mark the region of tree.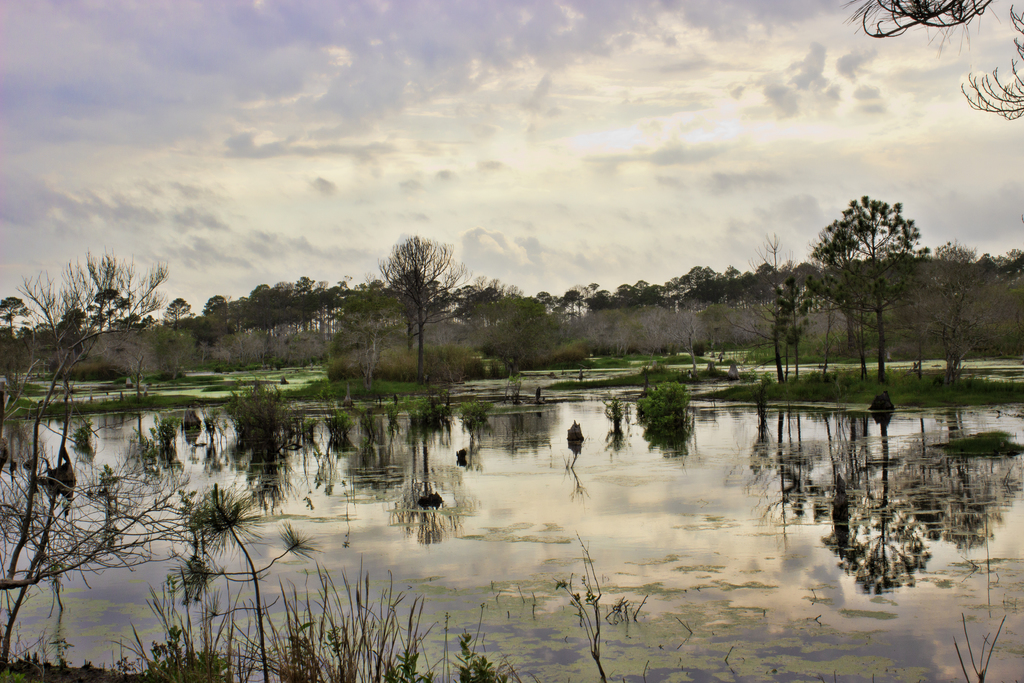
Region: [1,216,1023,367].
